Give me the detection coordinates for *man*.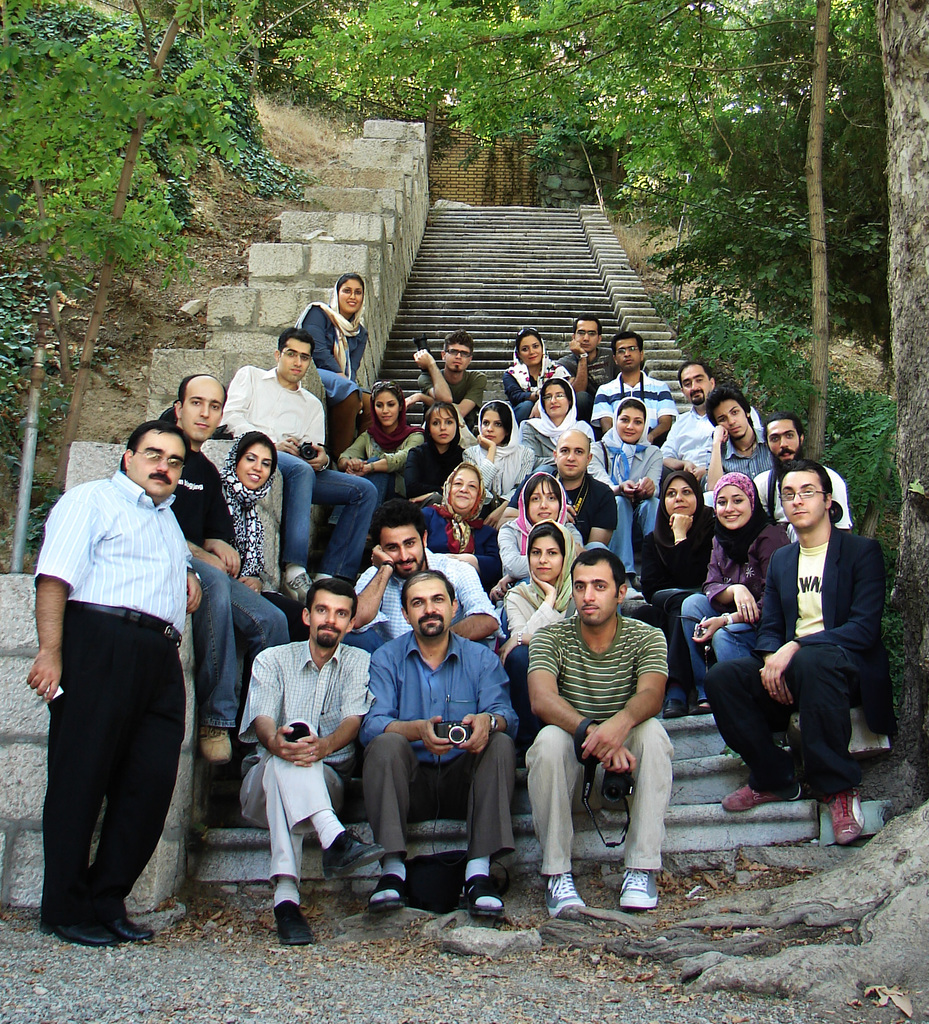
box=[564, 301, 602, 401].
